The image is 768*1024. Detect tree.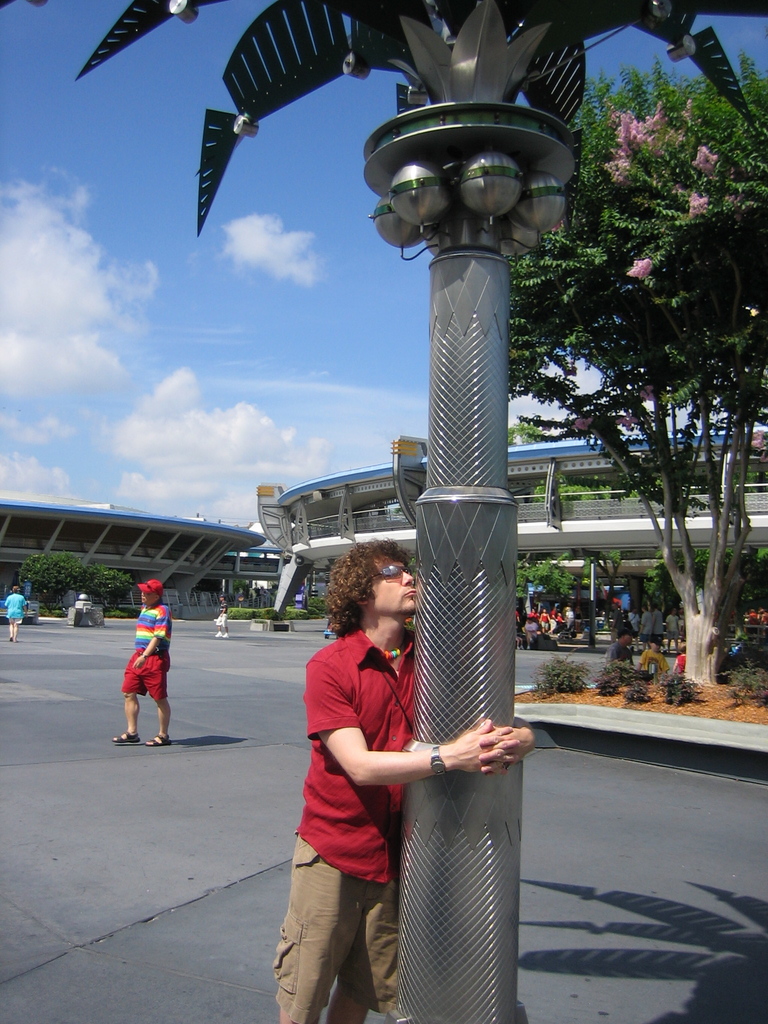
Detection: <region>512, 60, 767, 684</region>.
